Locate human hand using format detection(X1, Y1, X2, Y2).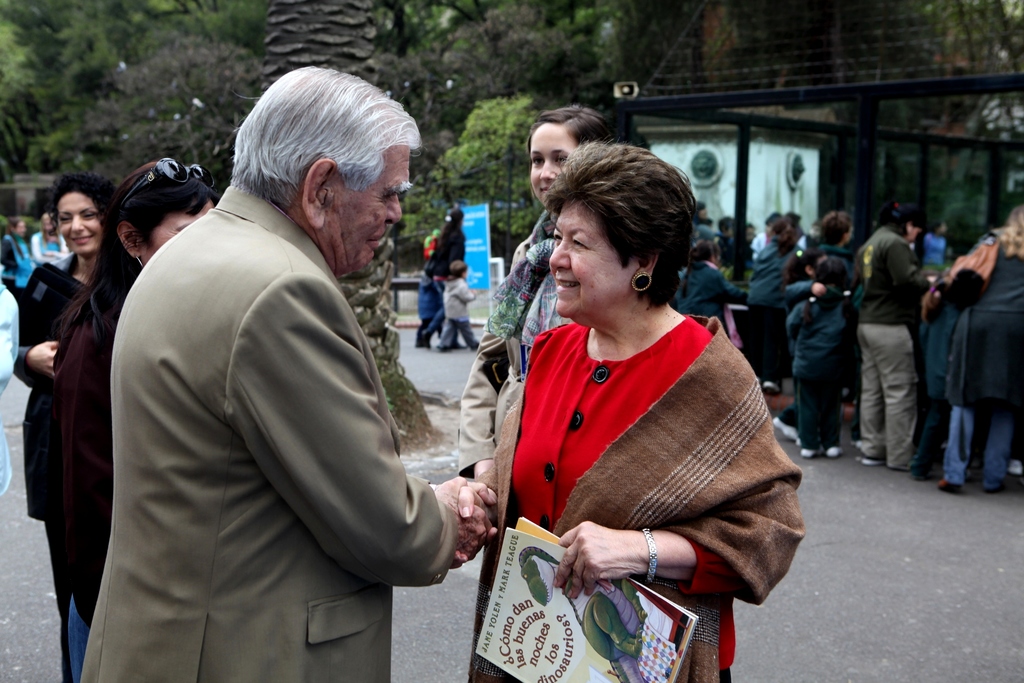
detection(27, 339, 63, 379).
